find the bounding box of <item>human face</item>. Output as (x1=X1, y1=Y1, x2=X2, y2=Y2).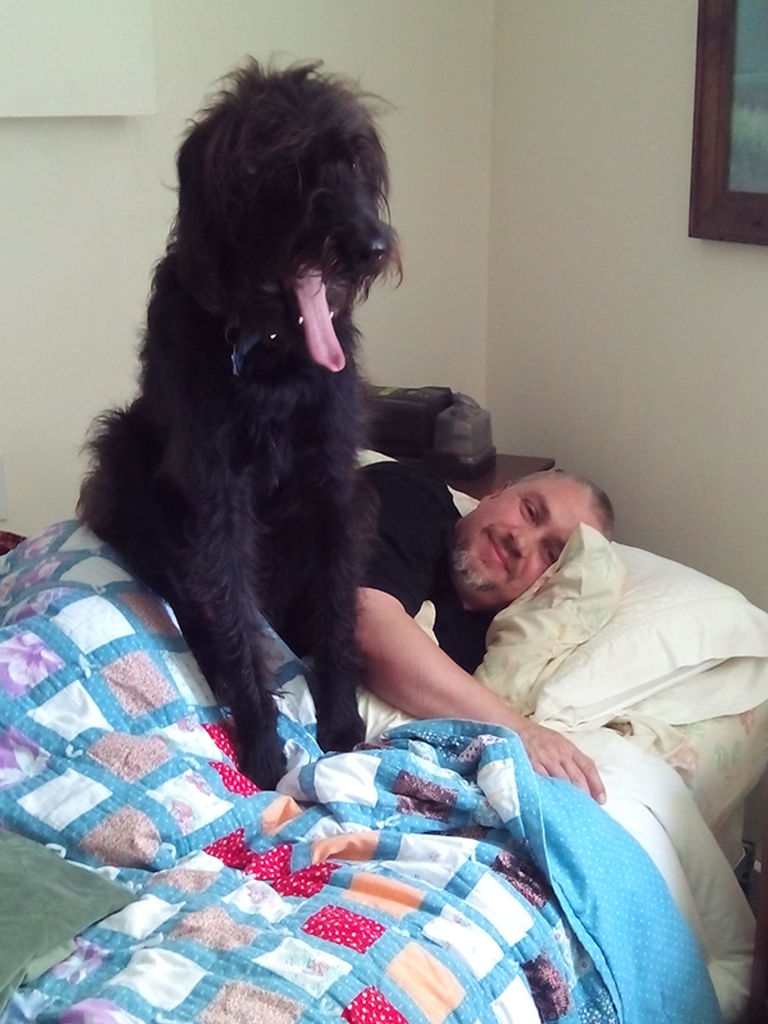
(x1=452, y1=483, x2=591, y2=612).
